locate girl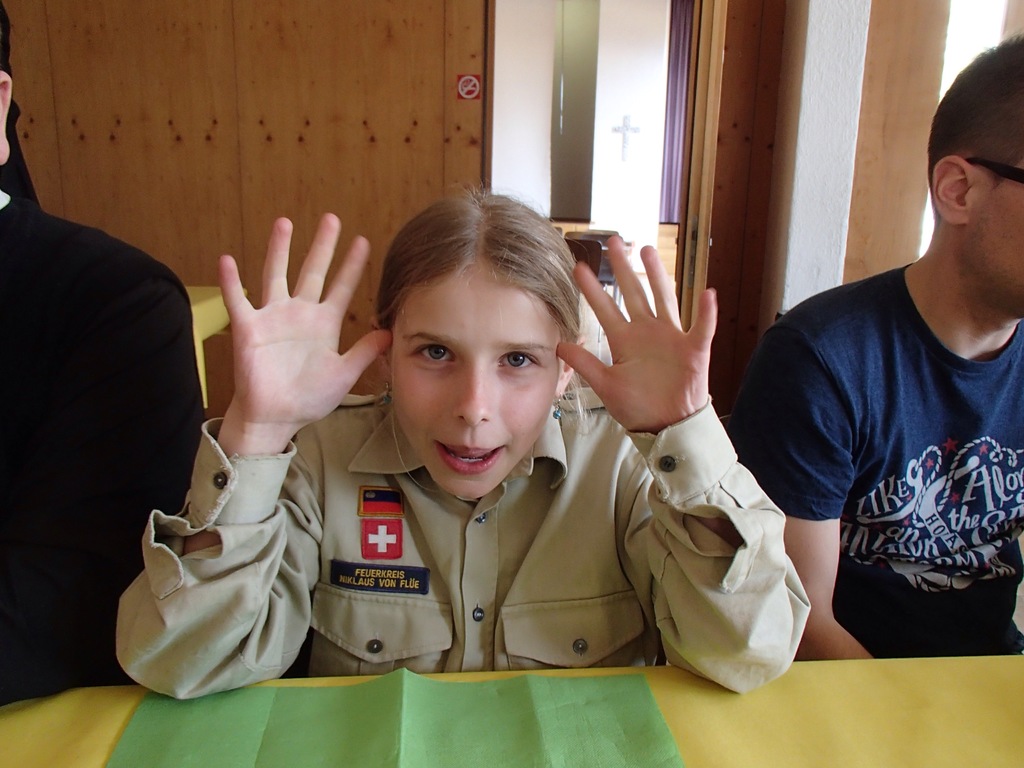
[116,179,813,701]
